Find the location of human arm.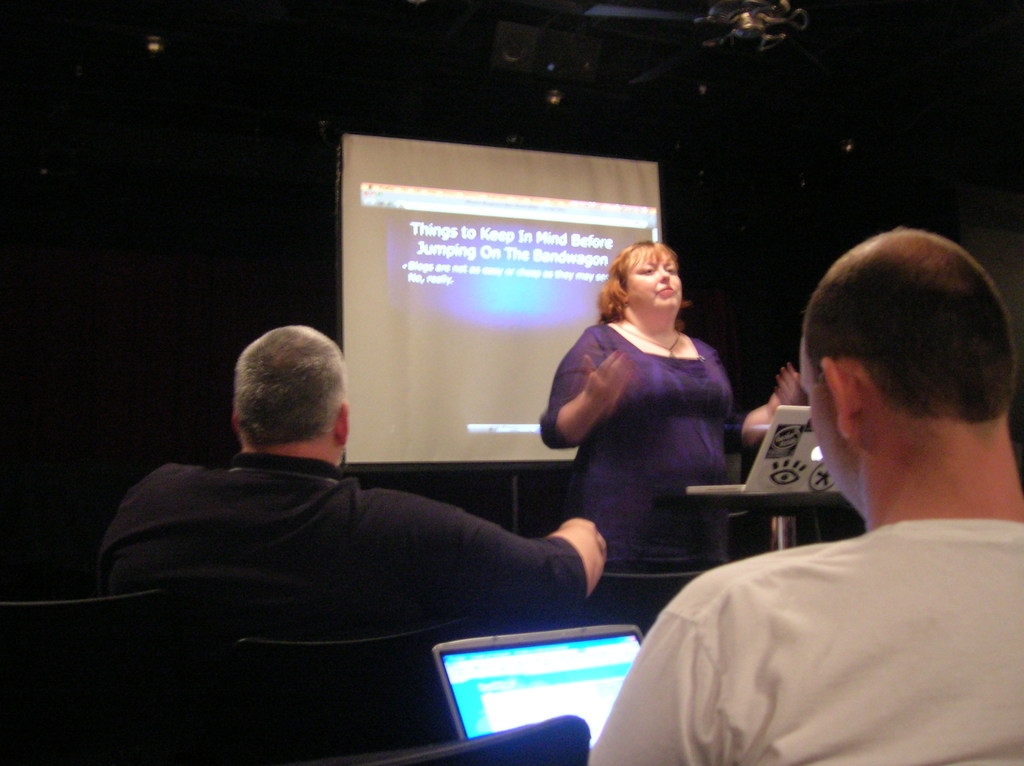
Location: <region>722, 360, 806, 445</region>.
